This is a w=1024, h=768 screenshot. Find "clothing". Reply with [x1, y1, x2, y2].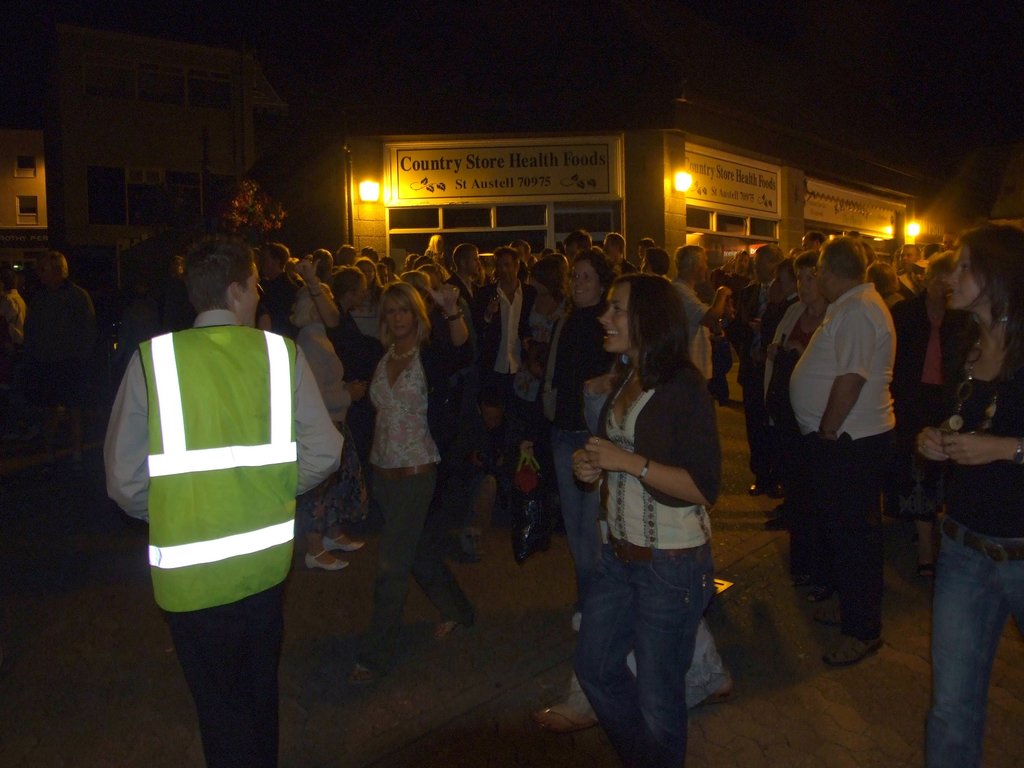
[730, 278, 787, 486].
